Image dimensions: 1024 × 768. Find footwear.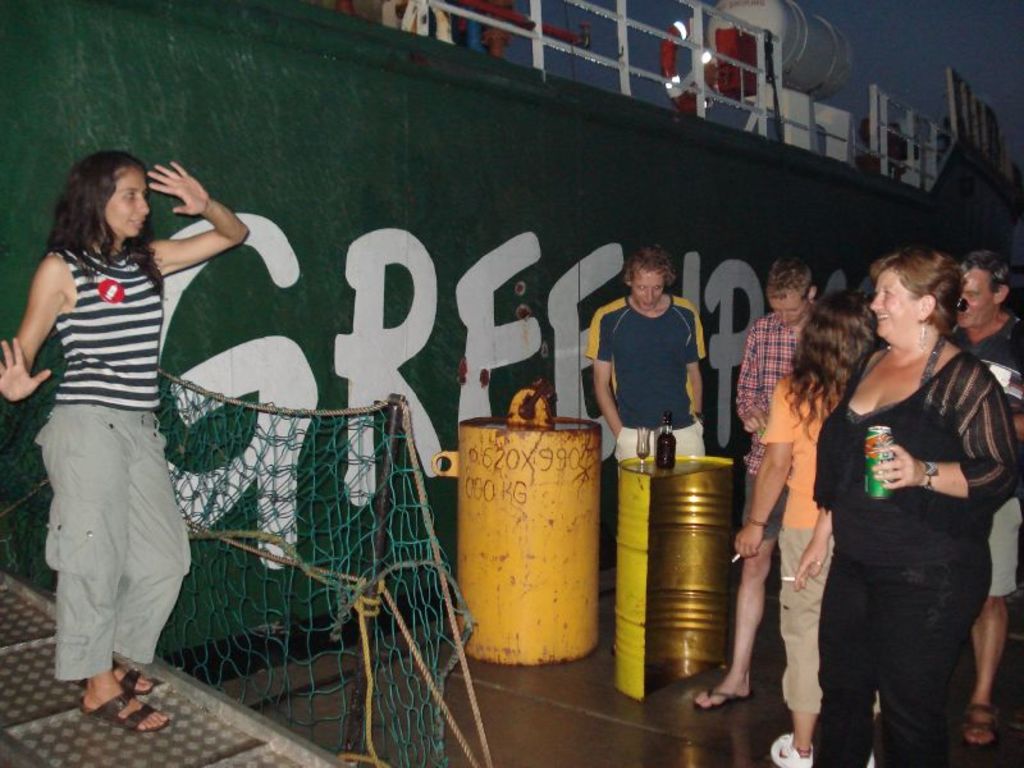
left=78, top=654, right=152, bottom=692.
